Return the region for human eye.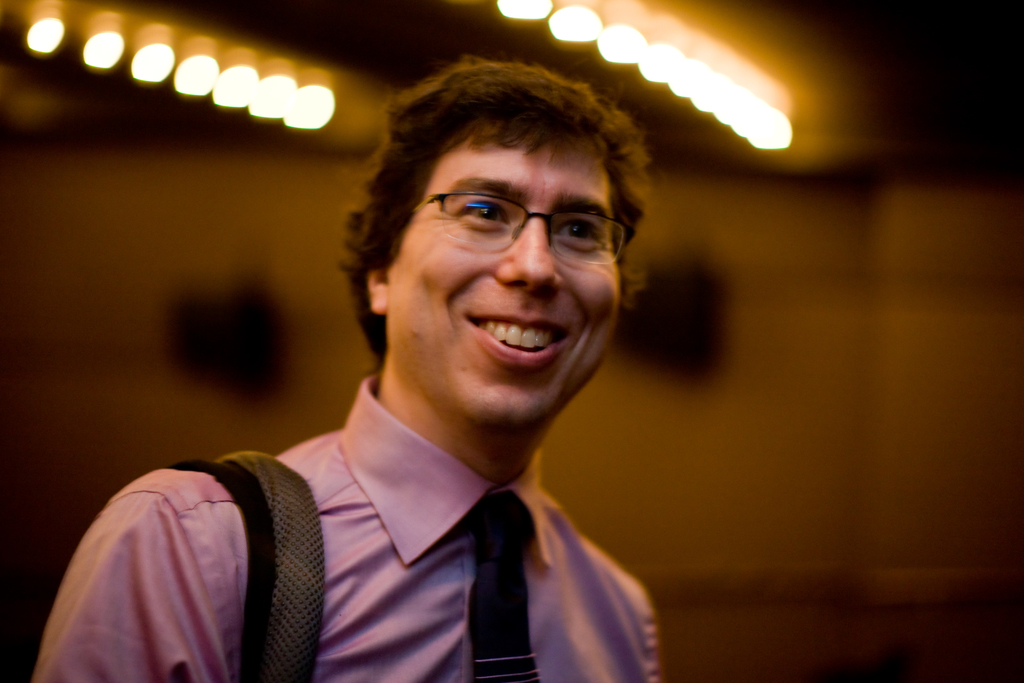
[555, 211, 602, 253].
